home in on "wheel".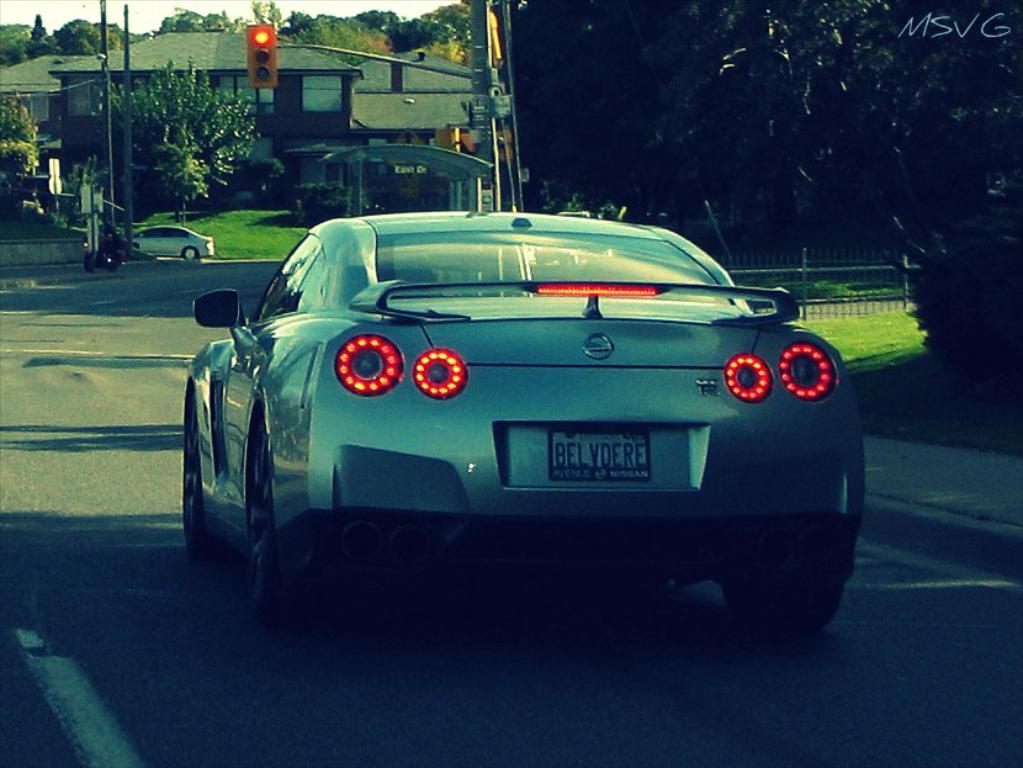
Homed in at box(710, 507, 852, 652).
